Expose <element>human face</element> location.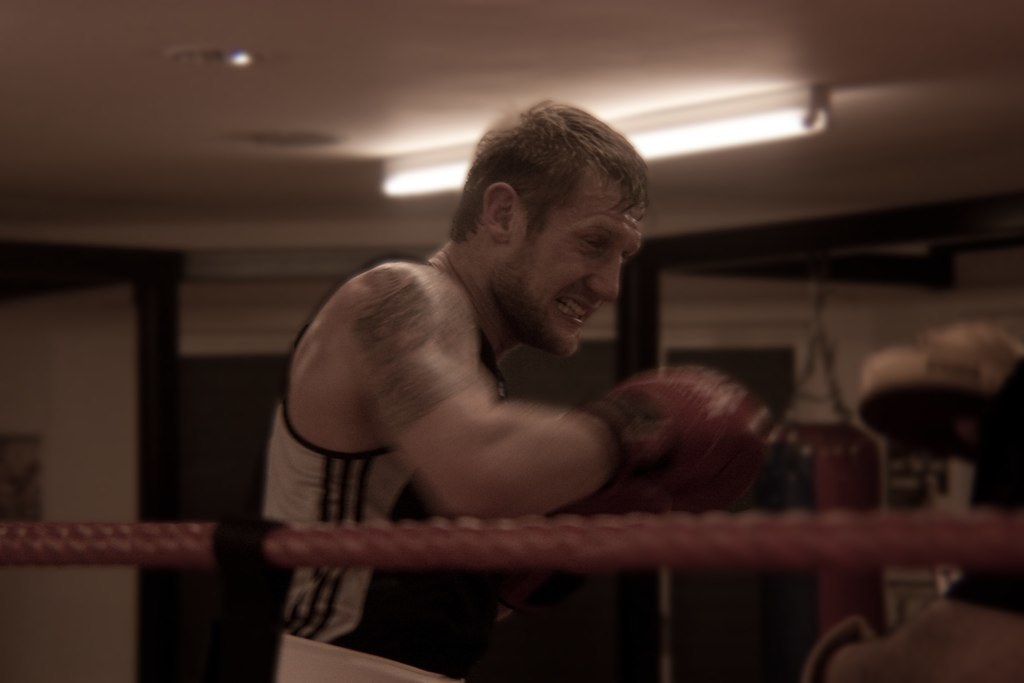
Exposed at (492, 168, 648, 357).
